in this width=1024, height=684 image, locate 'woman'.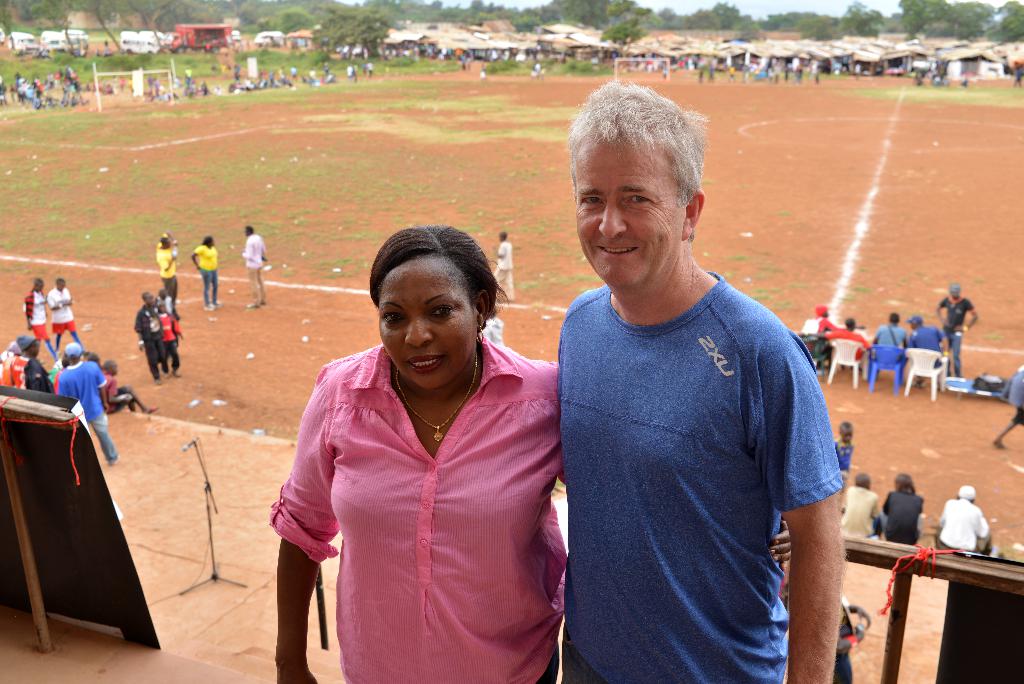
Bounding box: {"x1": 267, "y1": 234, "x2": 548, "y2": 683}.
